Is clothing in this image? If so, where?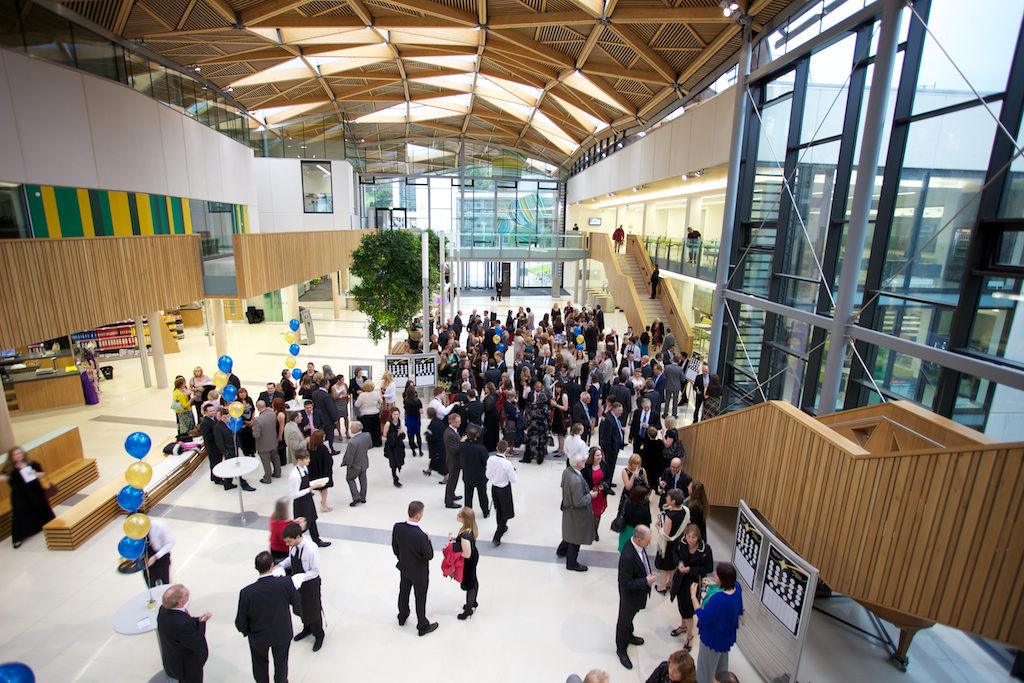
Yes, at <region>171, 387, 195, 436</region>.
